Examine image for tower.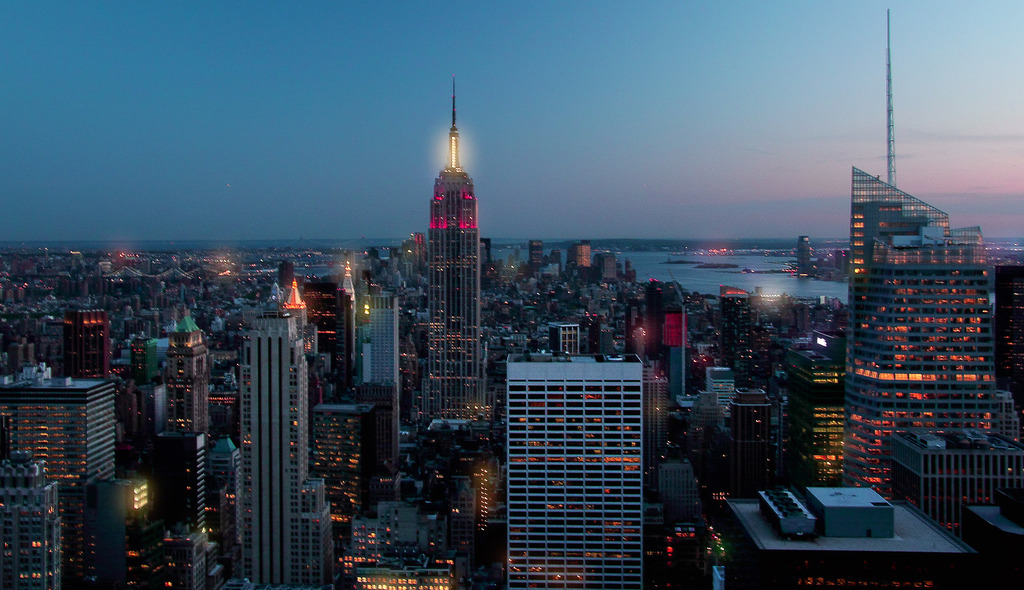
Examination result: <box>839,164,1008,488</box>.
